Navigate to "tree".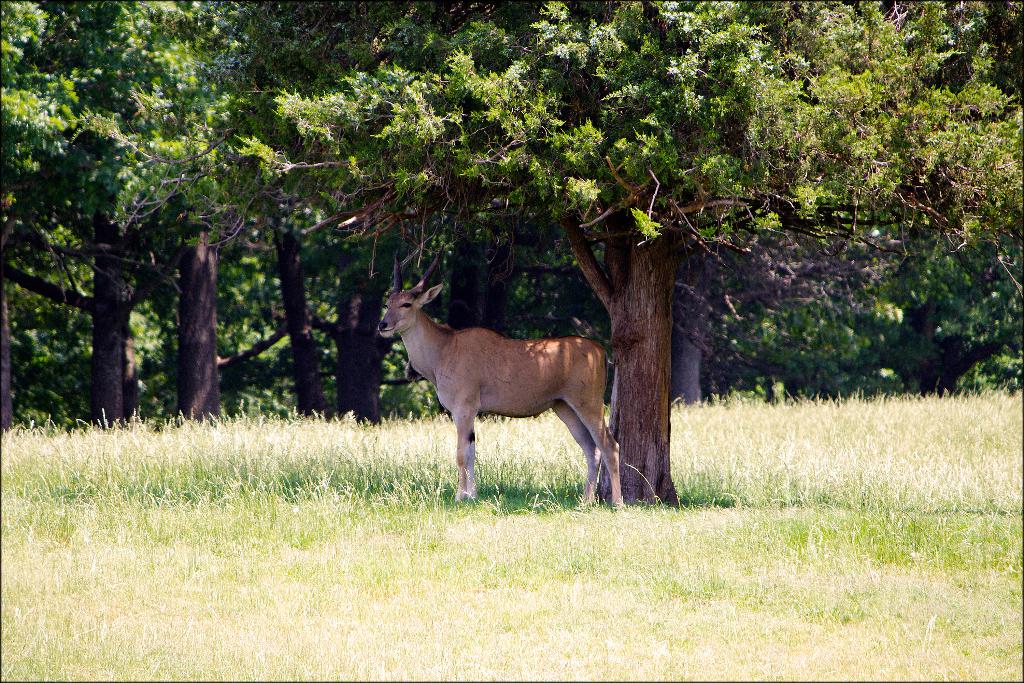
Navigation target: select_region(37, 10, 1017, 509).
